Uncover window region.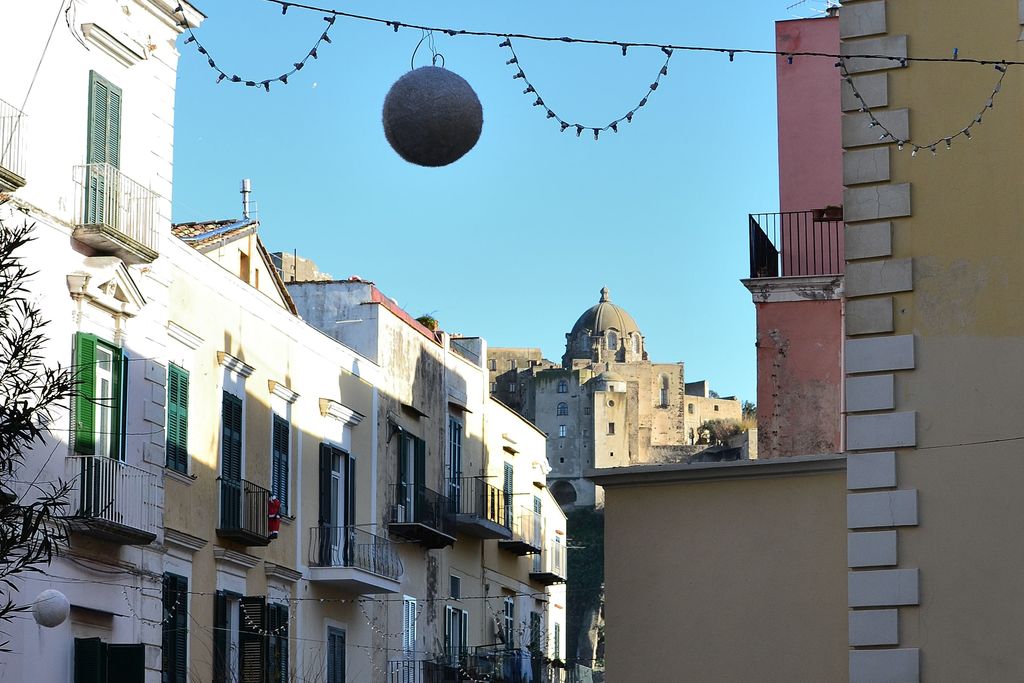
Uncovered: l=504, t=602, r=517, b=652.
